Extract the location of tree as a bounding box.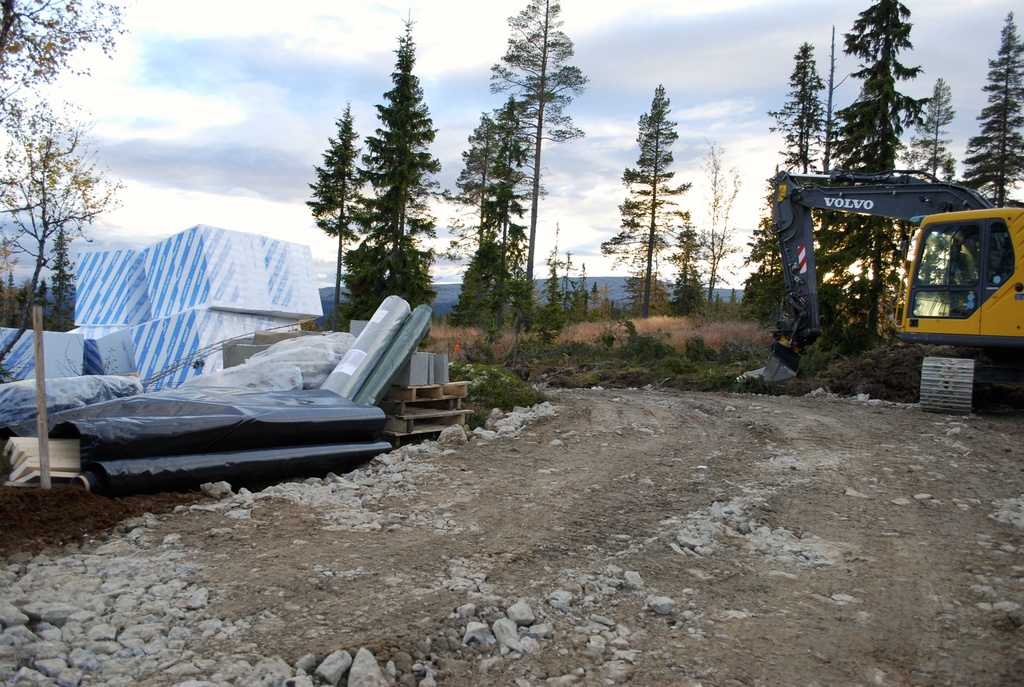
box(487, 0, 595, 353).
